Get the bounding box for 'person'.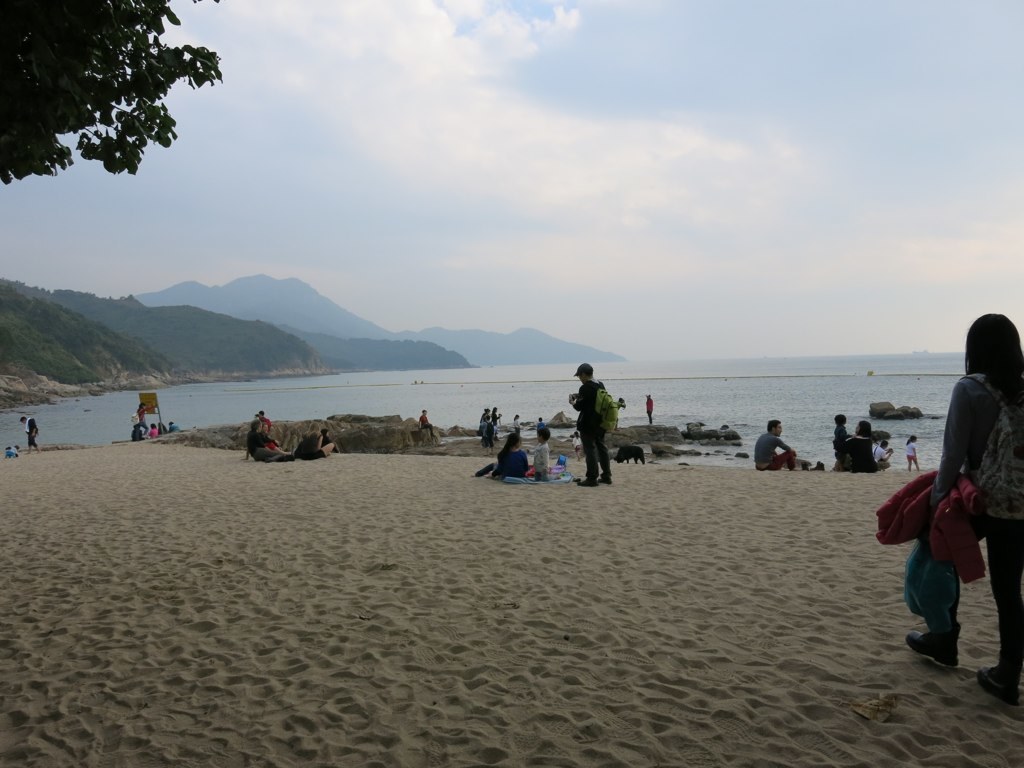
(573, 432, 586, 459).
